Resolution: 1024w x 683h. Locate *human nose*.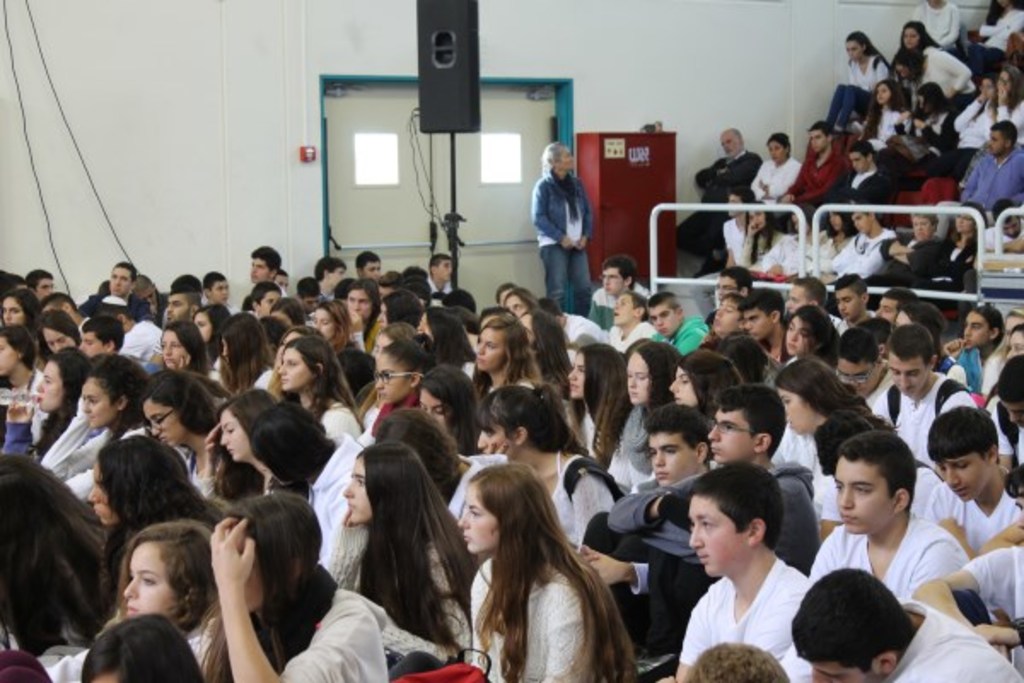
[988,137,993,145].
